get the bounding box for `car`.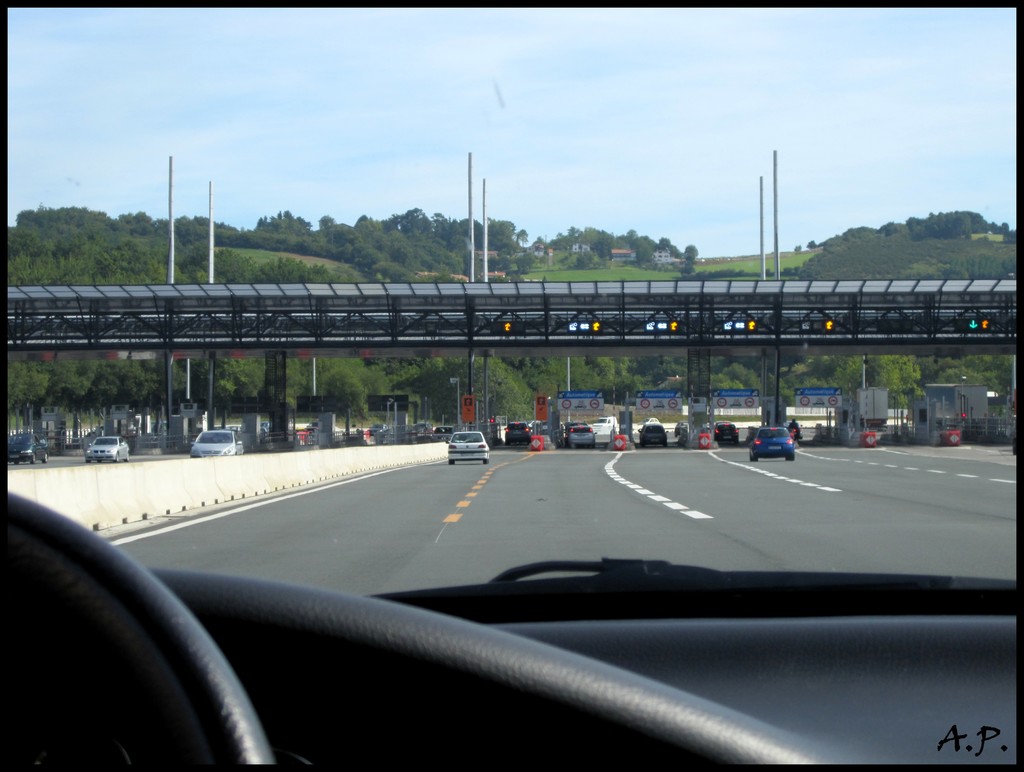
(716,424,740,444).
